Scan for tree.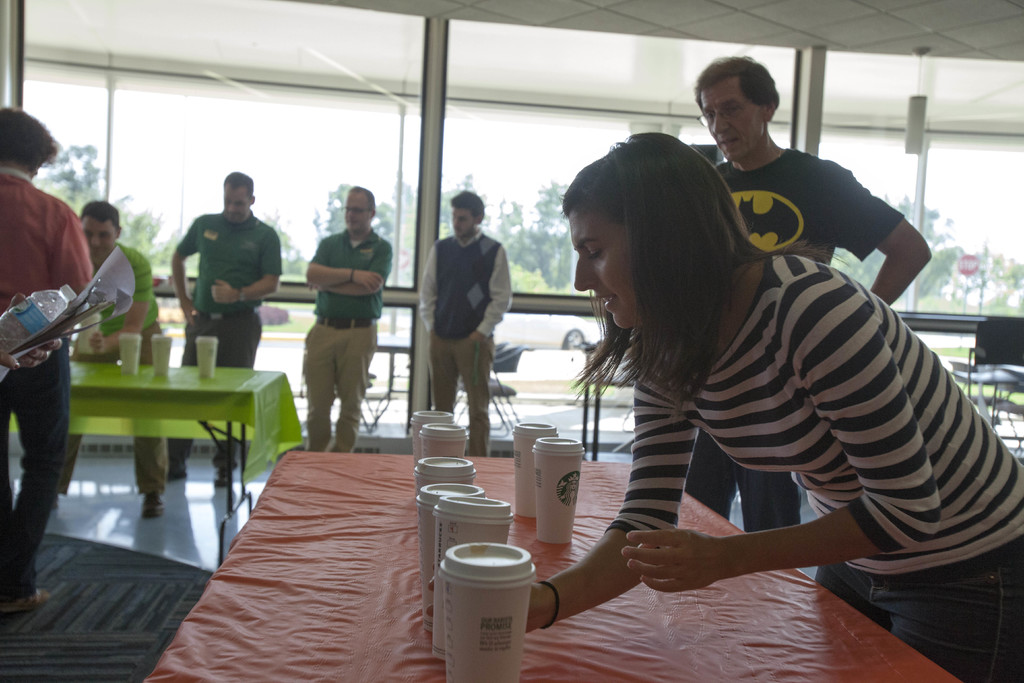
Scan result: [x1=115, y1=199, x2=174, y2=268].
